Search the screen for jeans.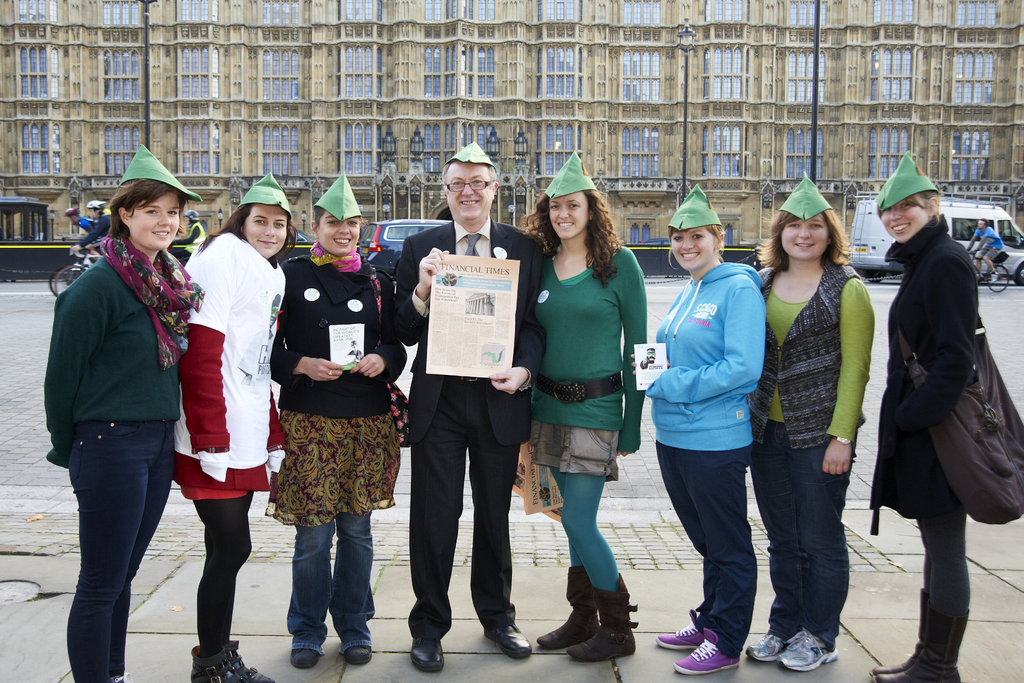
Found at region(67, 421, 177, 682).
